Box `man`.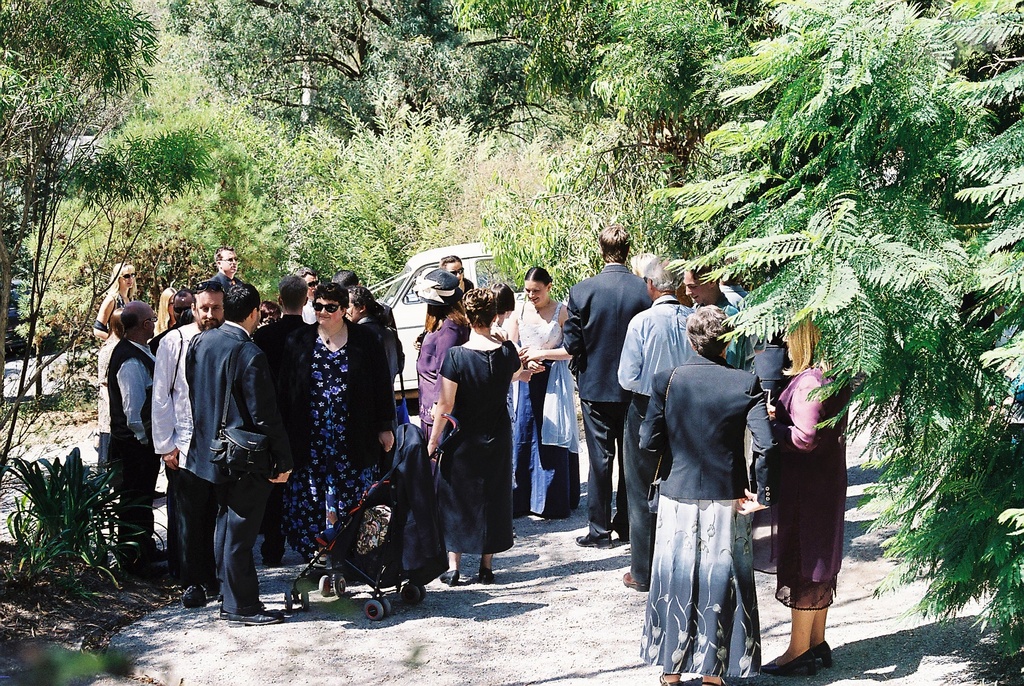
BBox(244, 279, 314, 566).
